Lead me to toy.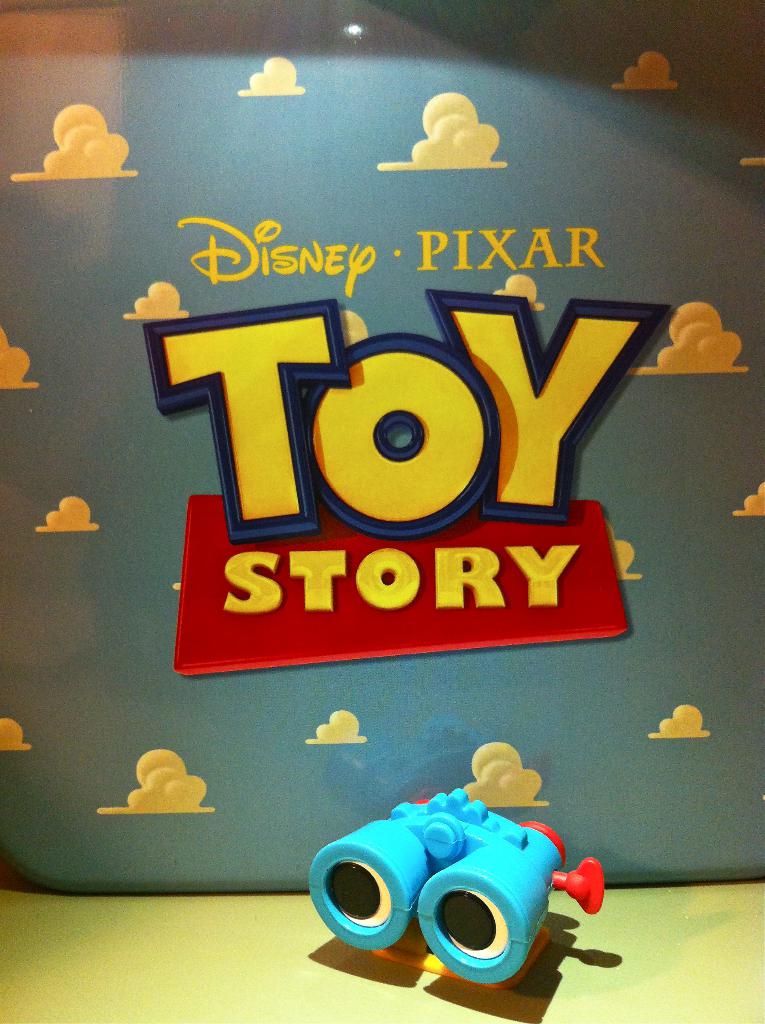
Lead to rect(590, 511, 645, 582).
